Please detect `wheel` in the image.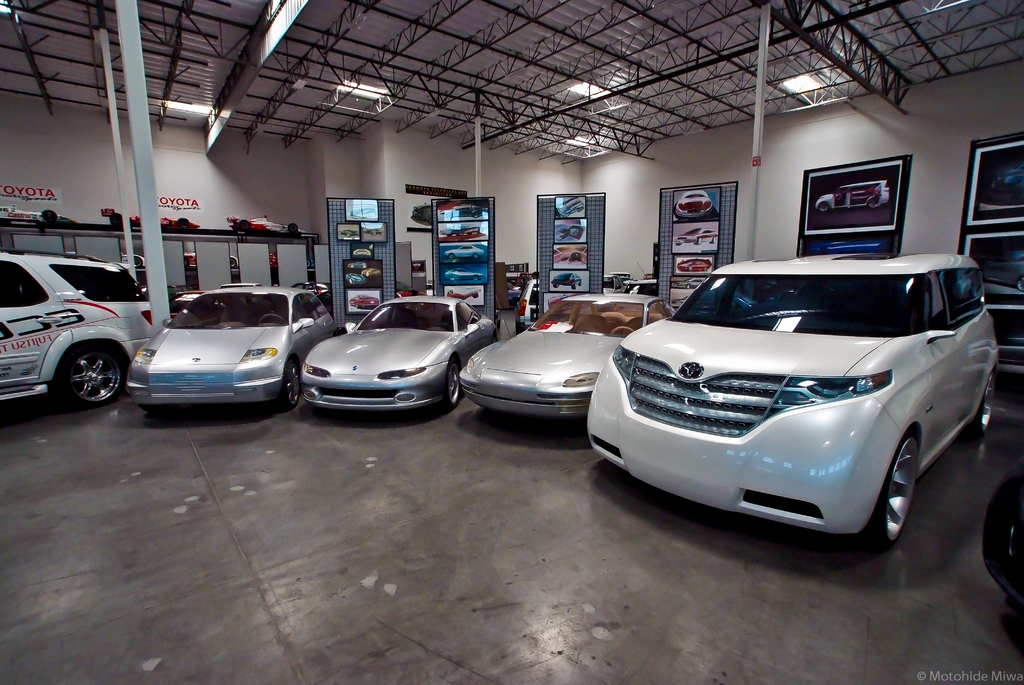
{"x1": 40, "y1": 208, "x2": 58, "y2": 224}.
